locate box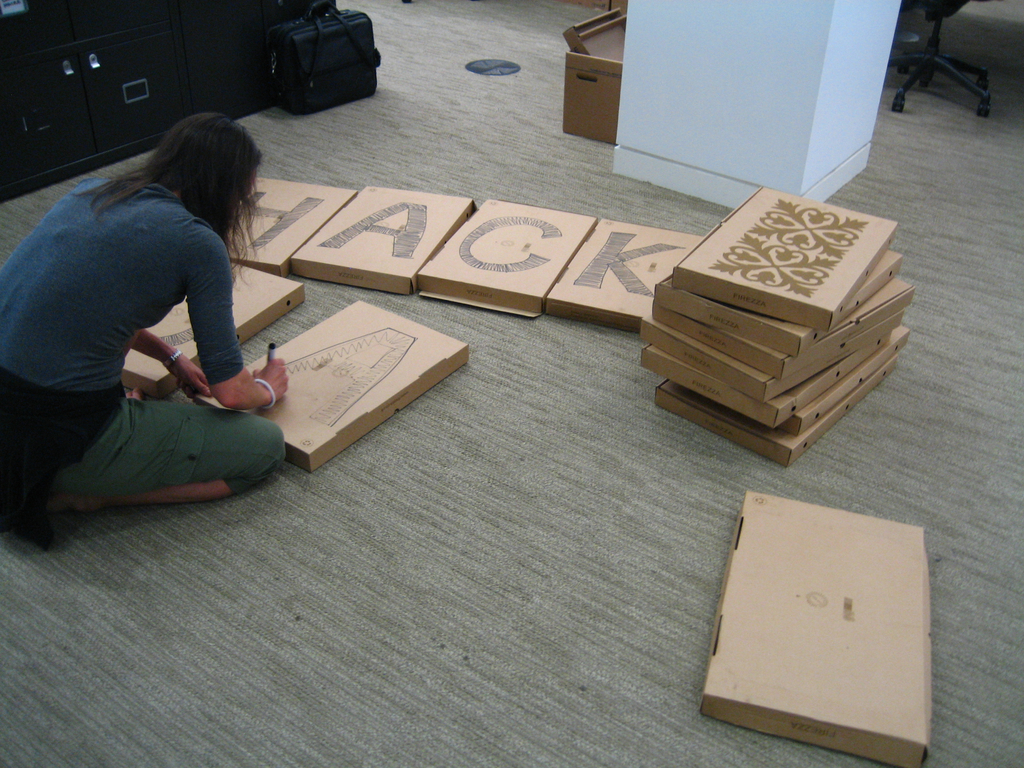
(left=200, top=300, right=468, bottom=470)
